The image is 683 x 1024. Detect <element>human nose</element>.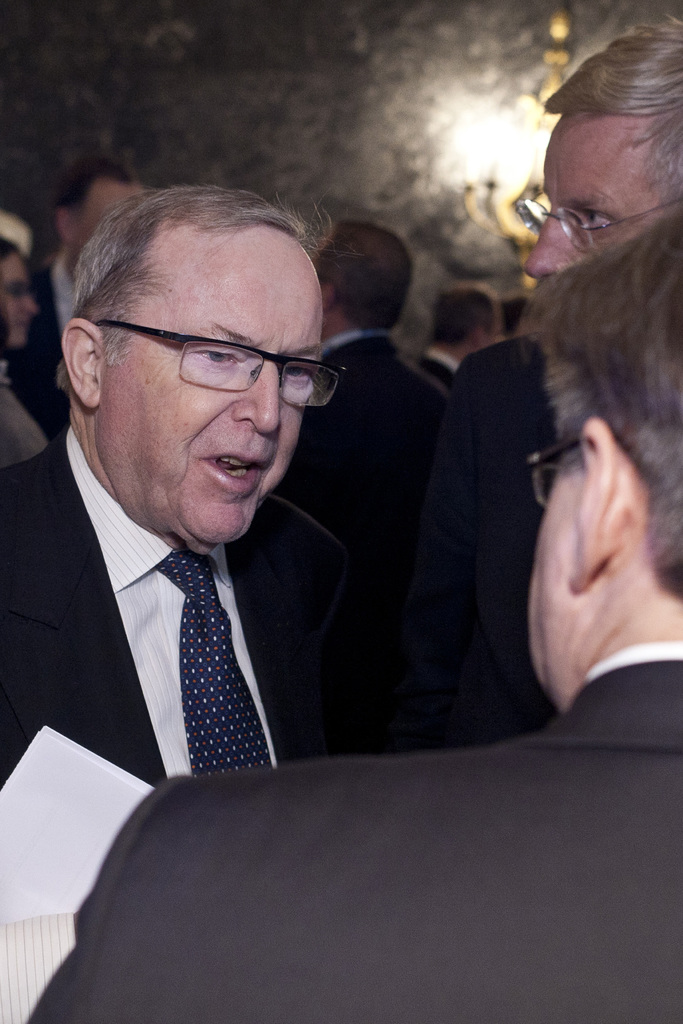
Detection: l=523, t=202, r=576, b=279.
